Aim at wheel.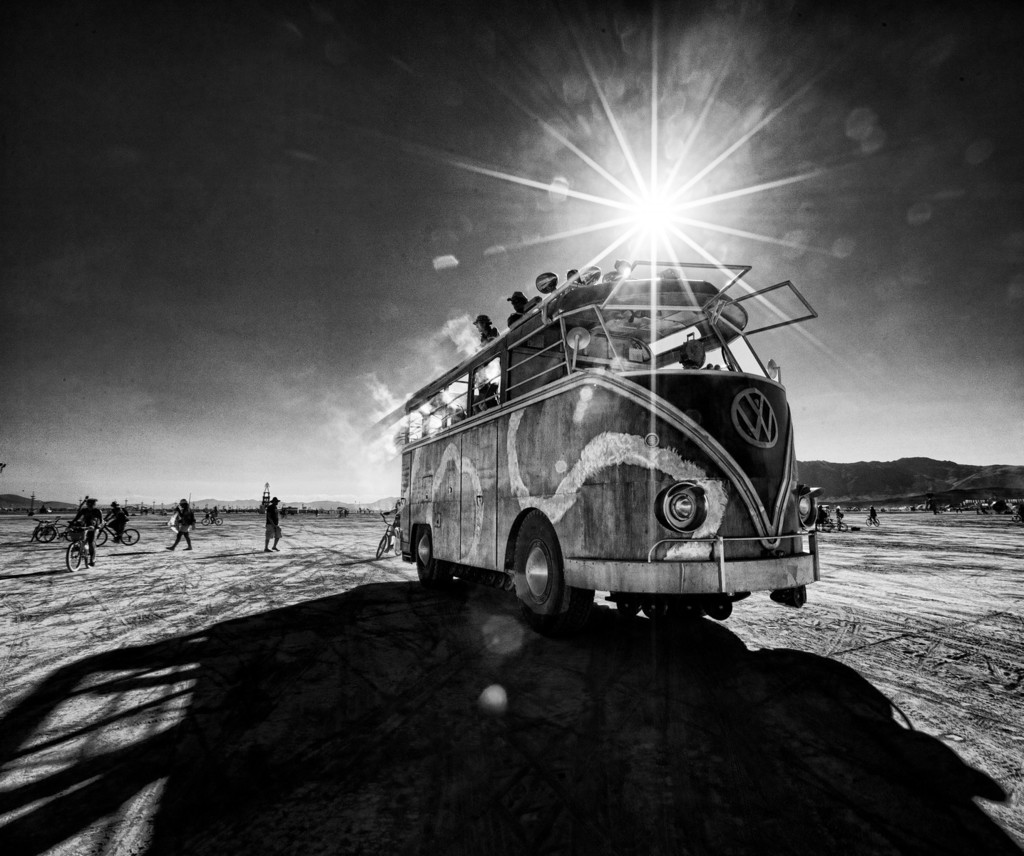
Aimed at (x1=865, y1=519, x2=873, y2=526).
